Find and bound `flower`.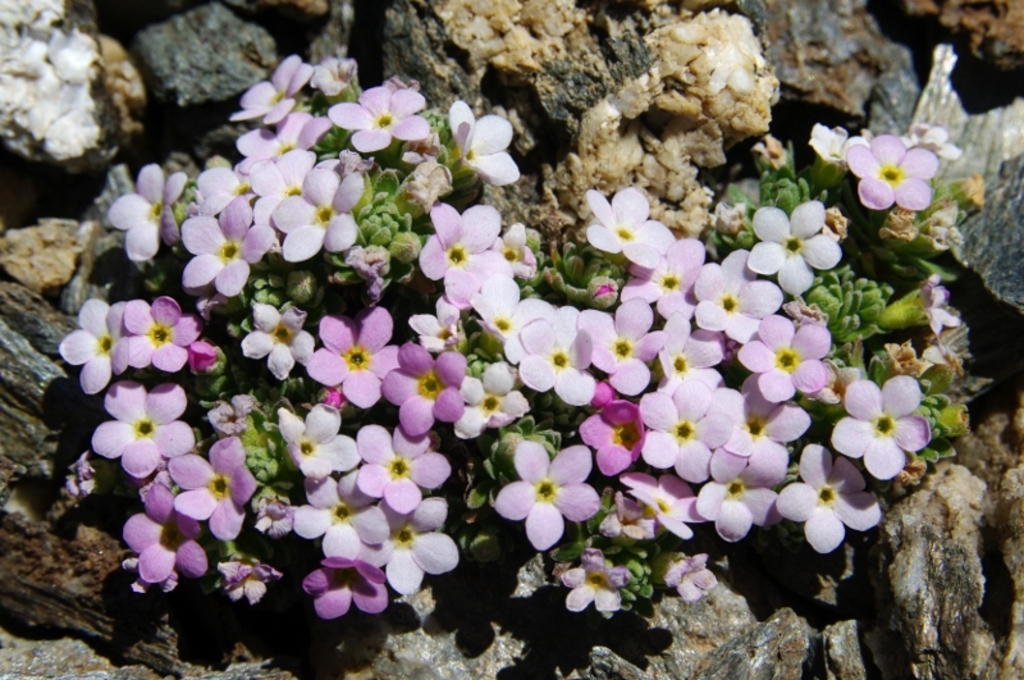
Bound: <box>559,558,625,613</box>.
